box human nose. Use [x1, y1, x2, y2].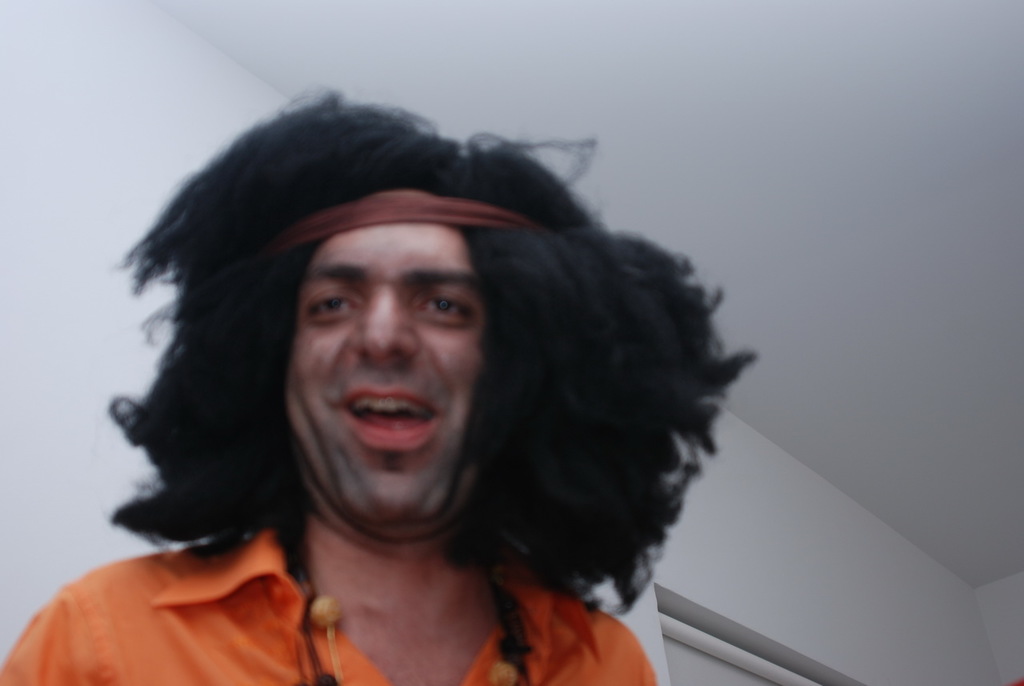
[354, 289, 421, 361].
